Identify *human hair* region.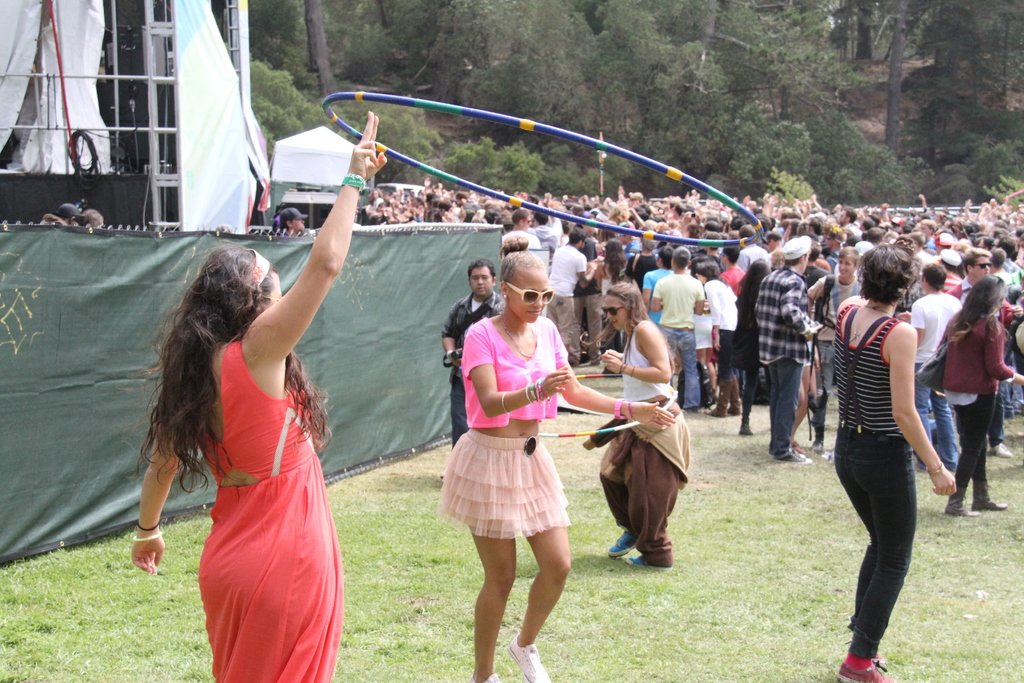
Region: 736 223 754 239.
